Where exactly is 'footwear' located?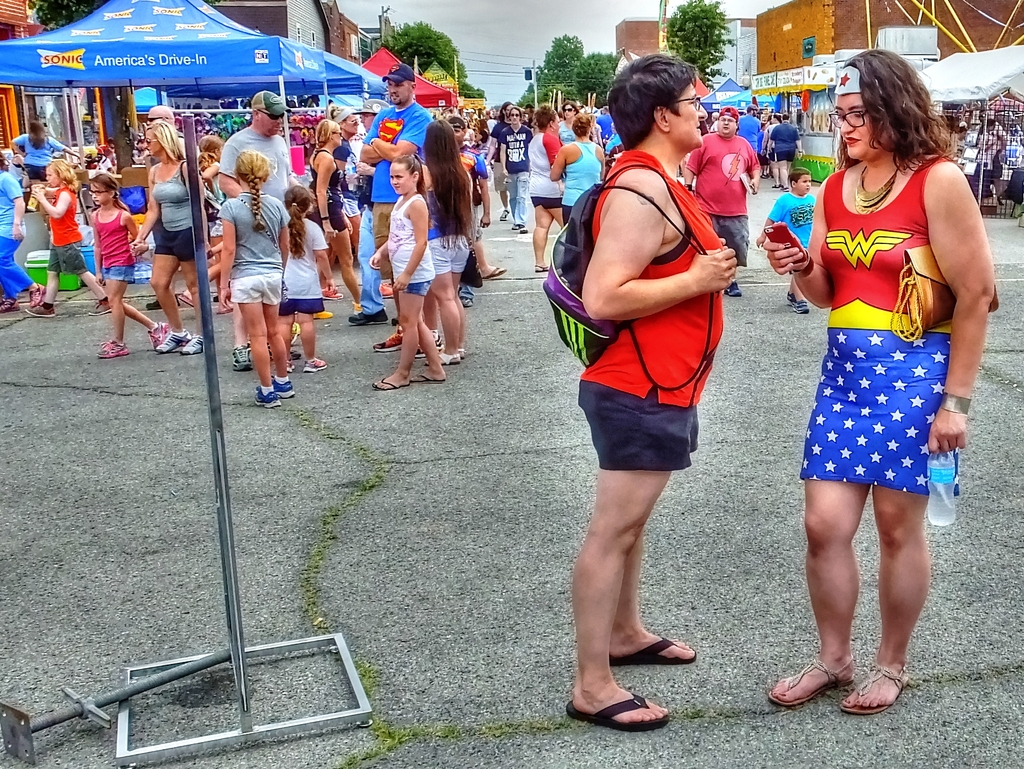
Its bounding box is x1=415, y1=328, x2=442, y2=356.
